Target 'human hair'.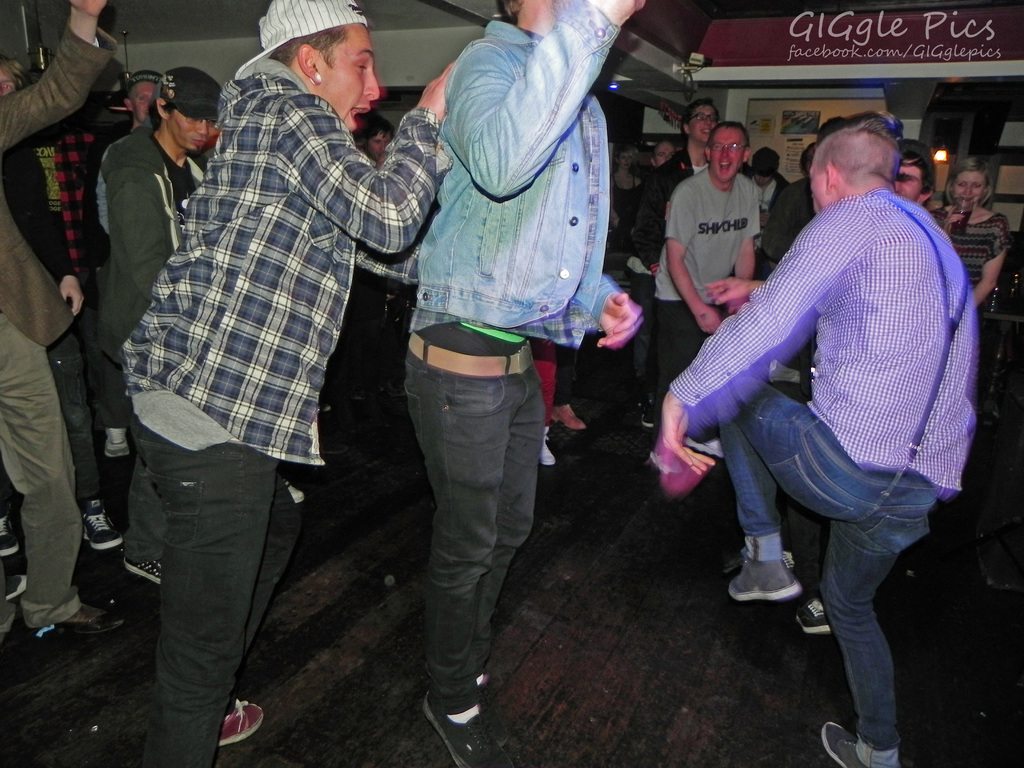
Target region: 819:114:913:191.
